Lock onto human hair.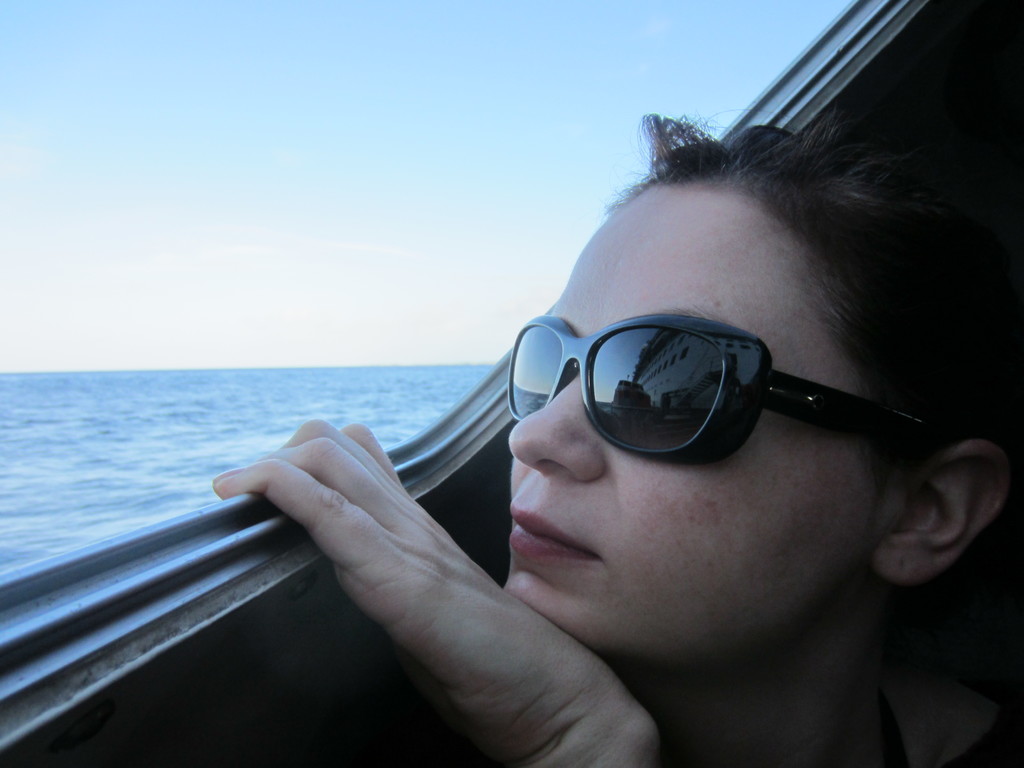
Locked: left=602, top=118, right=1023, bottom=486.
